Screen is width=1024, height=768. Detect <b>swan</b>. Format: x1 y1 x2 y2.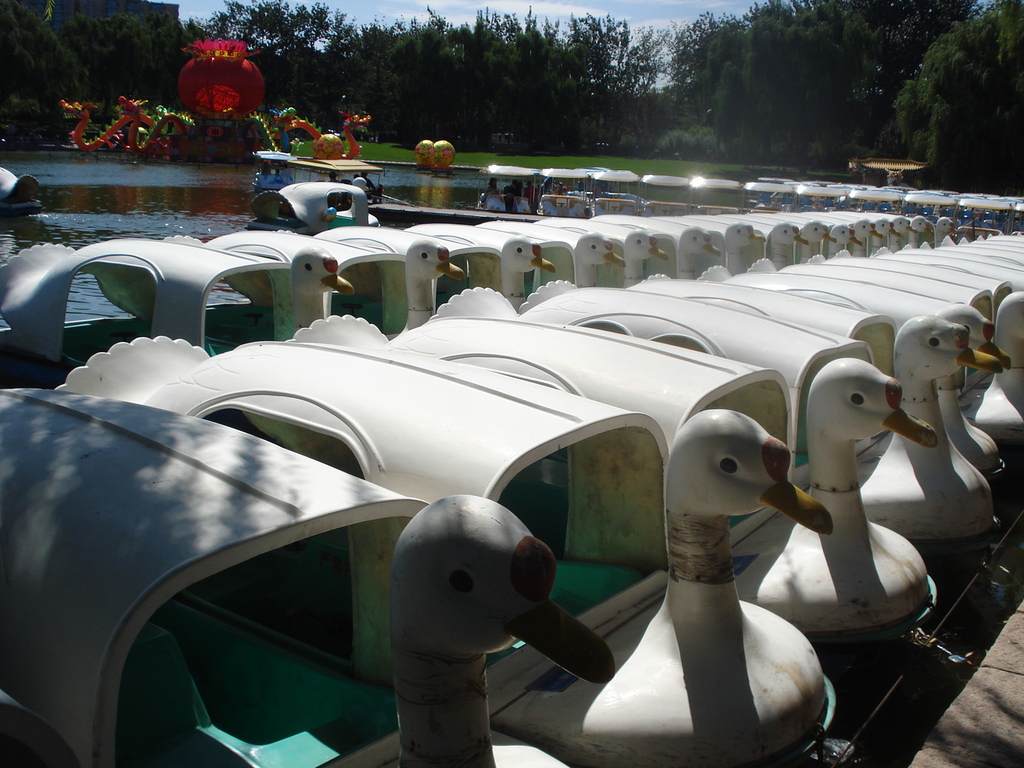
303 487 617 767.
